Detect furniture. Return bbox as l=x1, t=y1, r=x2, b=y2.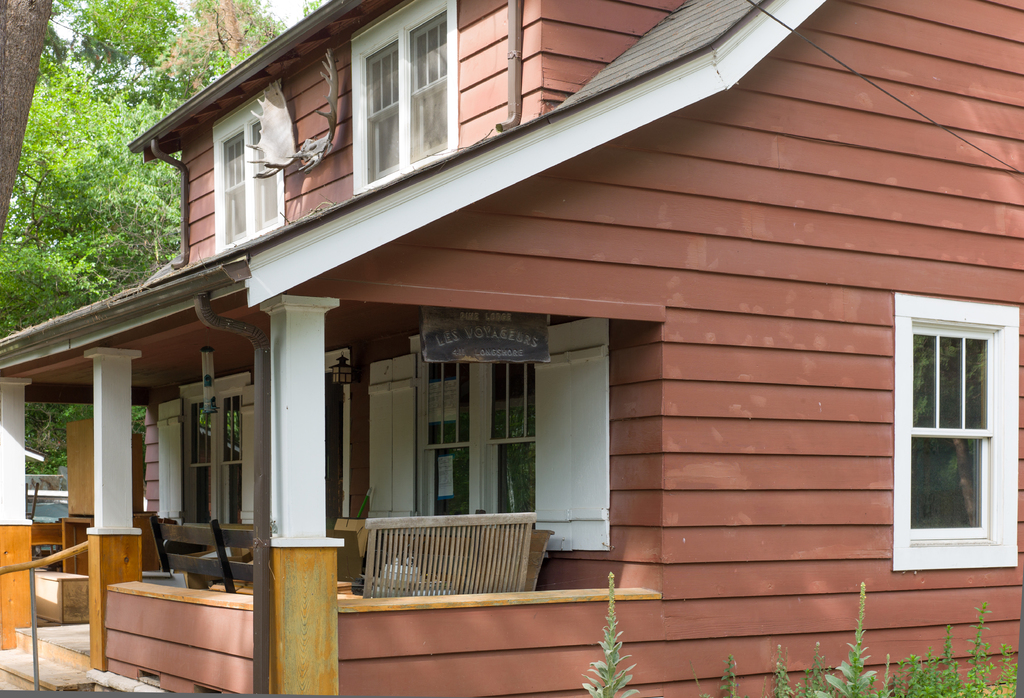
l=149, t=516, r=254, b=592.
